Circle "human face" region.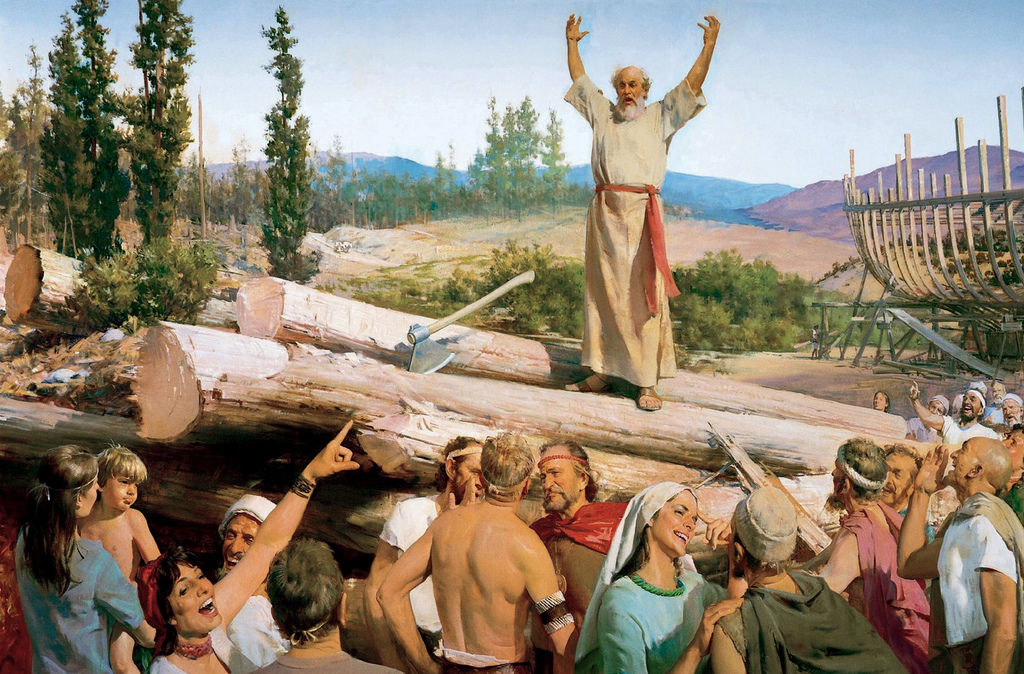
Region: (x1=174, y1=560, x2=222, y2=636).
